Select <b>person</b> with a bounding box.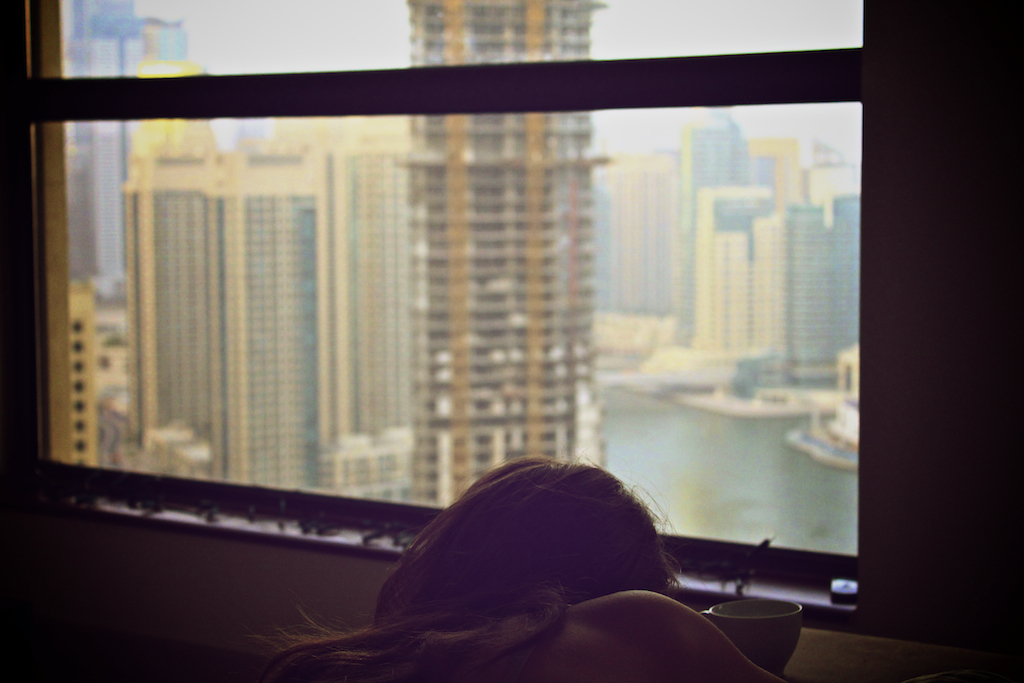
358, 445, 716, 661.
